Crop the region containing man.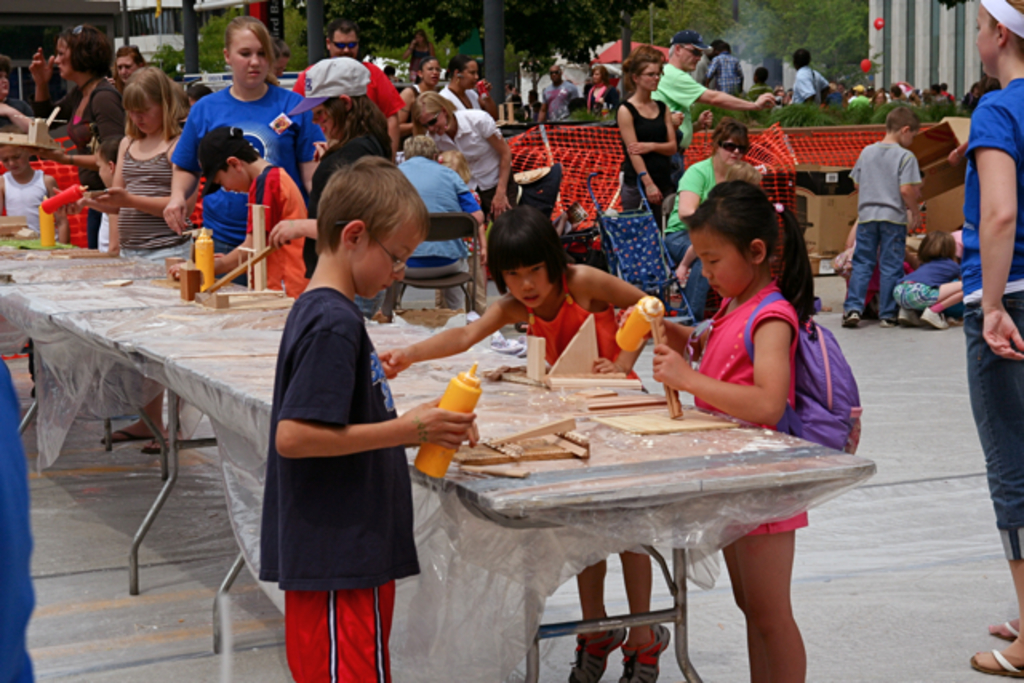
Crop region: bbox=[299, 24, 414, 133].
